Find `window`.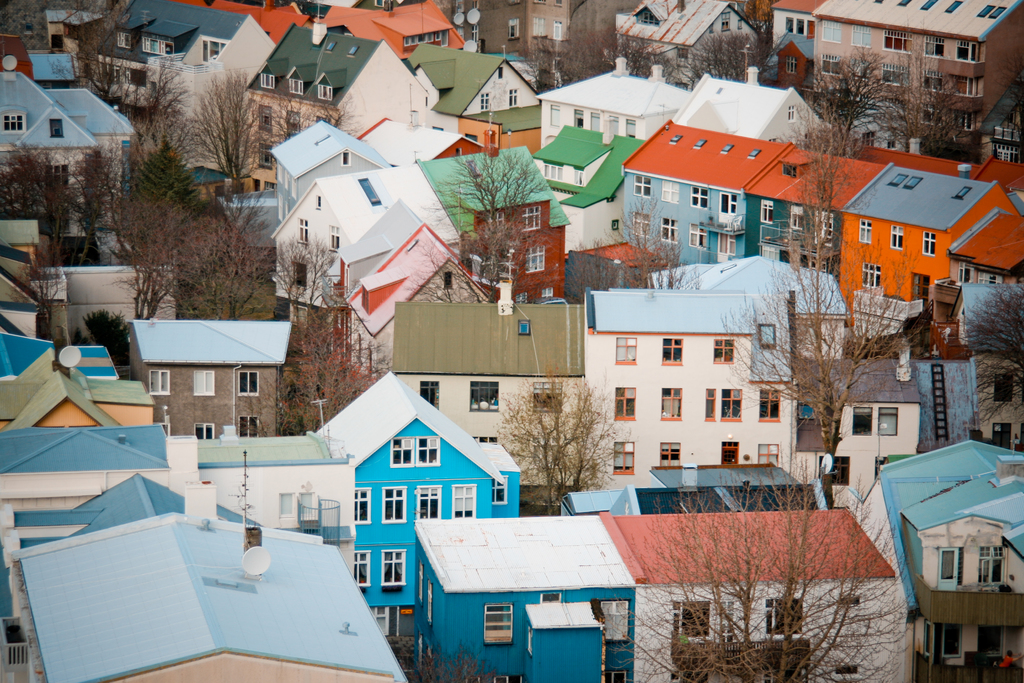
box(688, 223, 710, 248).
